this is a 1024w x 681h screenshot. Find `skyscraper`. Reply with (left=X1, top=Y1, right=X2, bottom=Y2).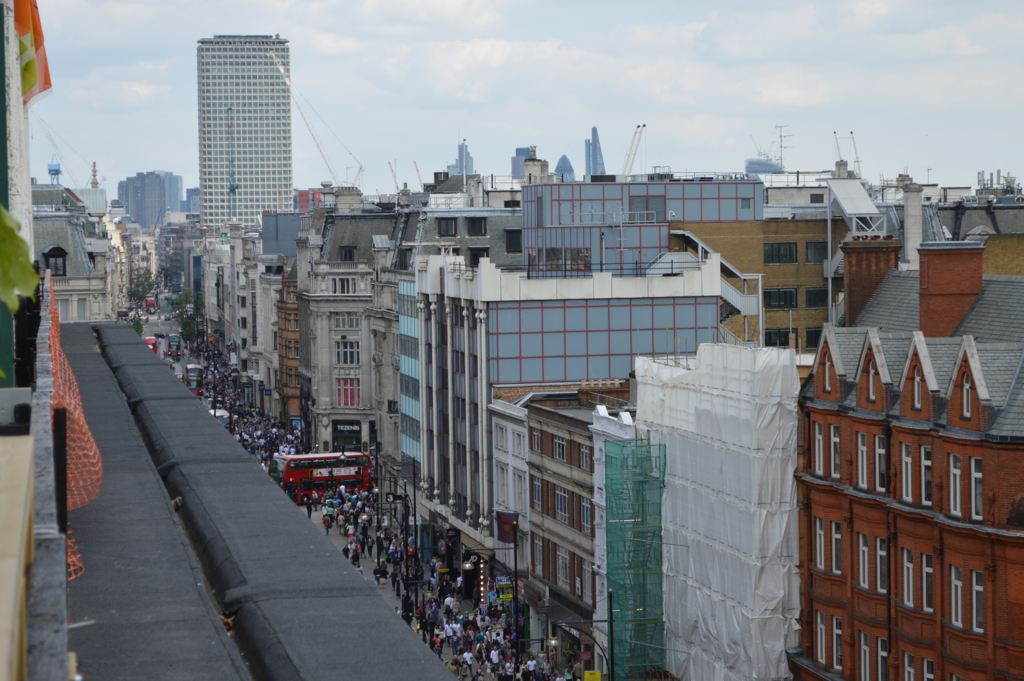
(left=191, top=28, right=313, bottom=293).
